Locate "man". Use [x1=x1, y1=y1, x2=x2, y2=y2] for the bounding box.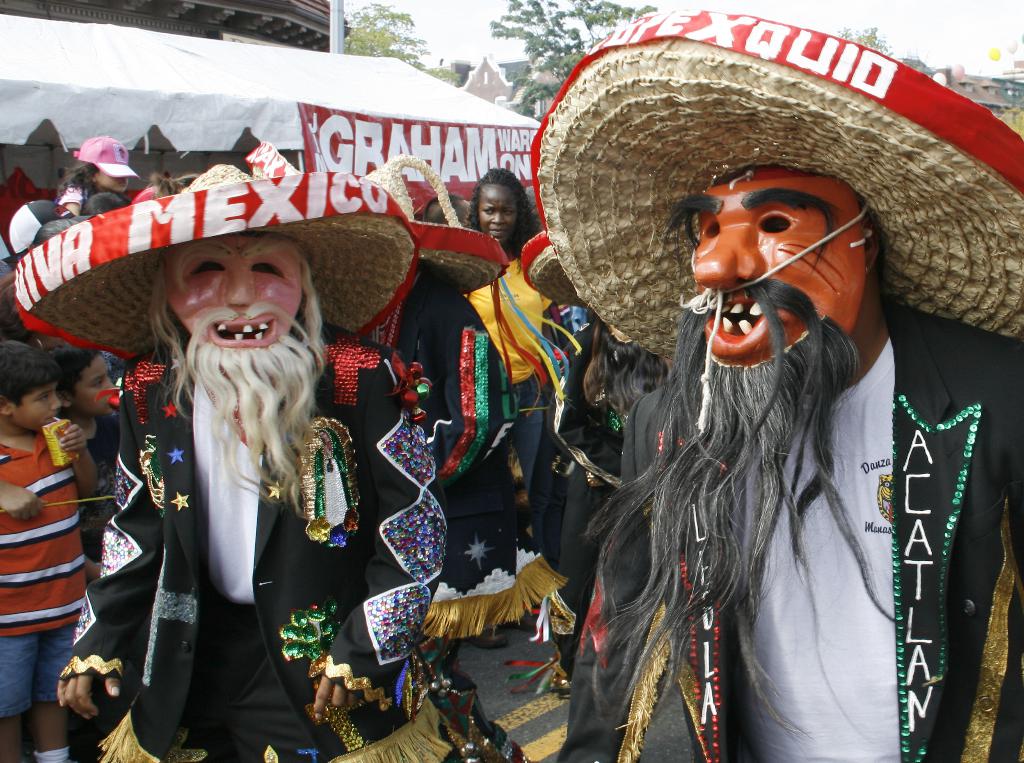
[x1=424, y1=196, x2=476, y2=232].
